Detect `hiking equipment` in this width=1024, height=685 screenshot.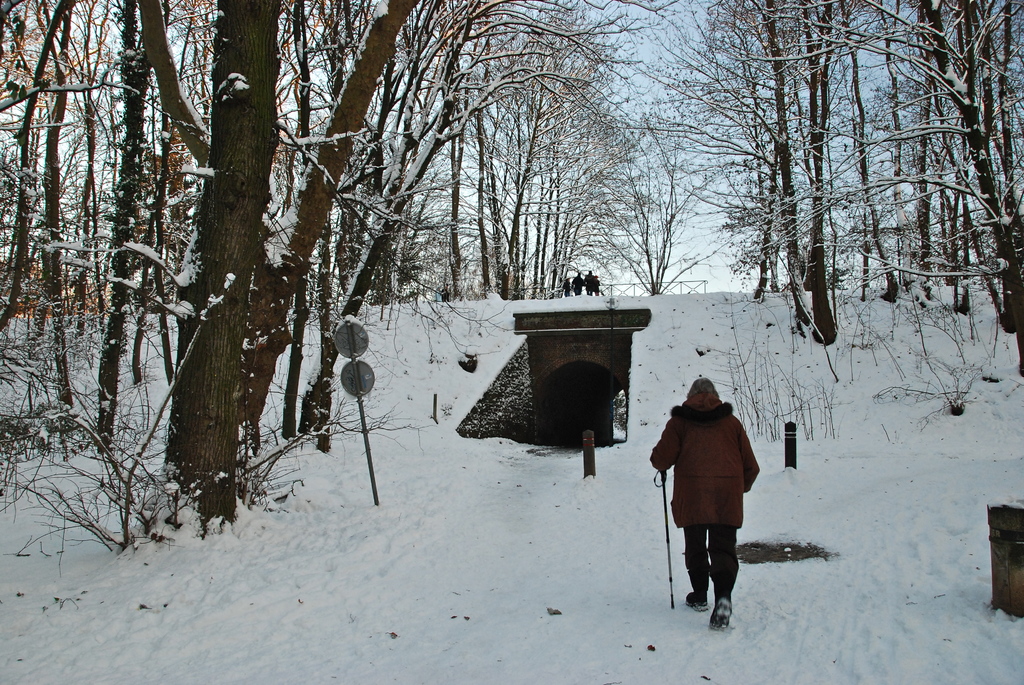
Detection: [x1=705, y1=597, x2=730, y2=633].
